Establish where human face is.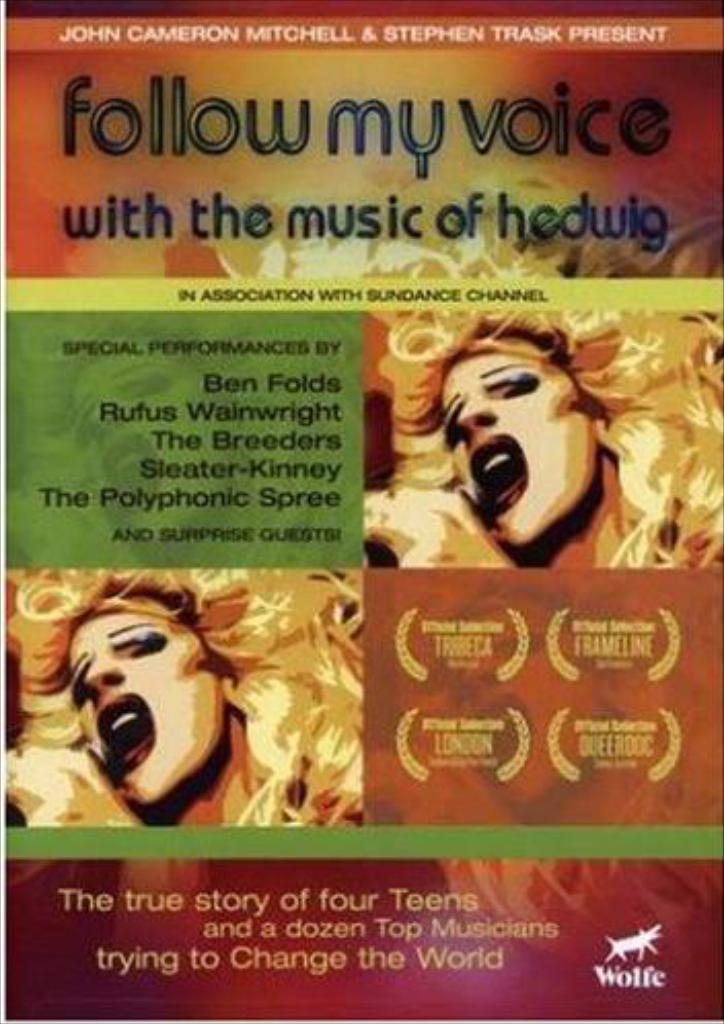
Established at pyautogui.locateOnScreen(66, 602, 218, 814).
